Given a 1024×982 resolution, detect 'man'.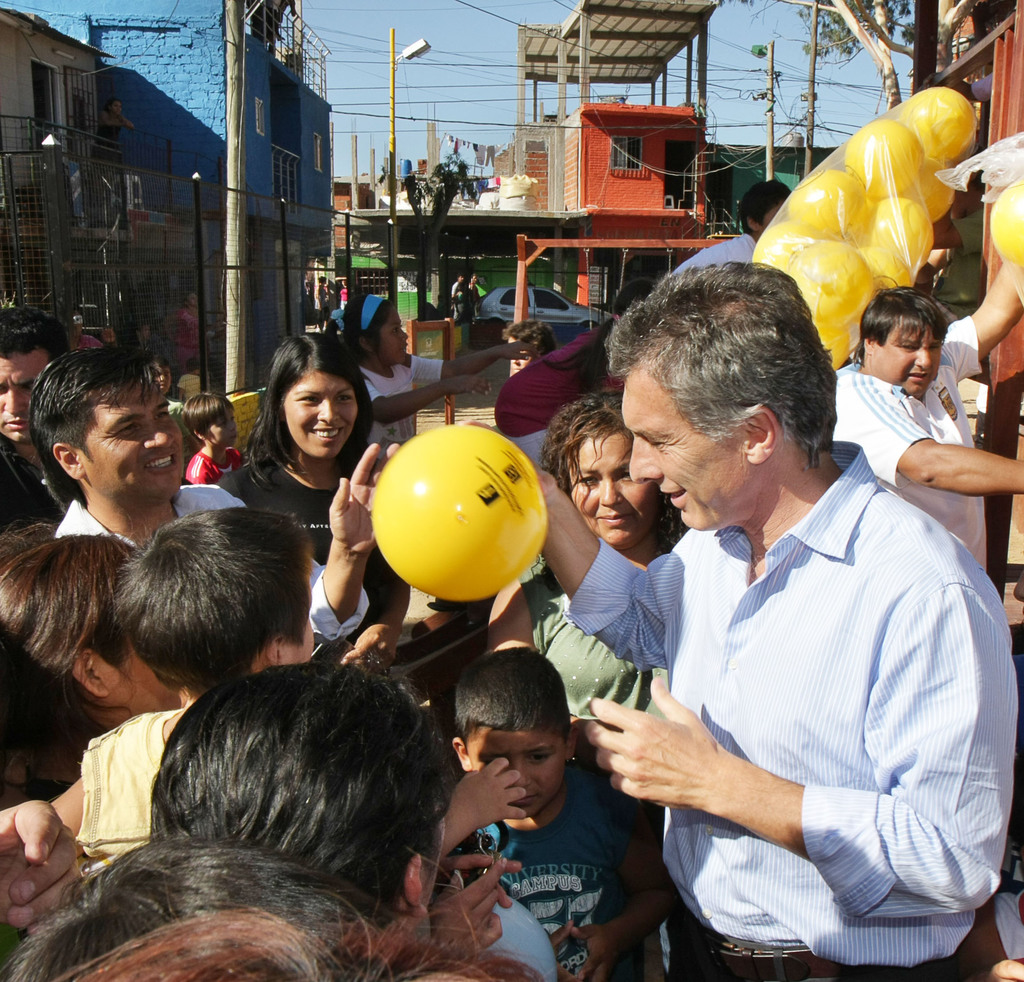
box=[832, 274, 1023, 574].
